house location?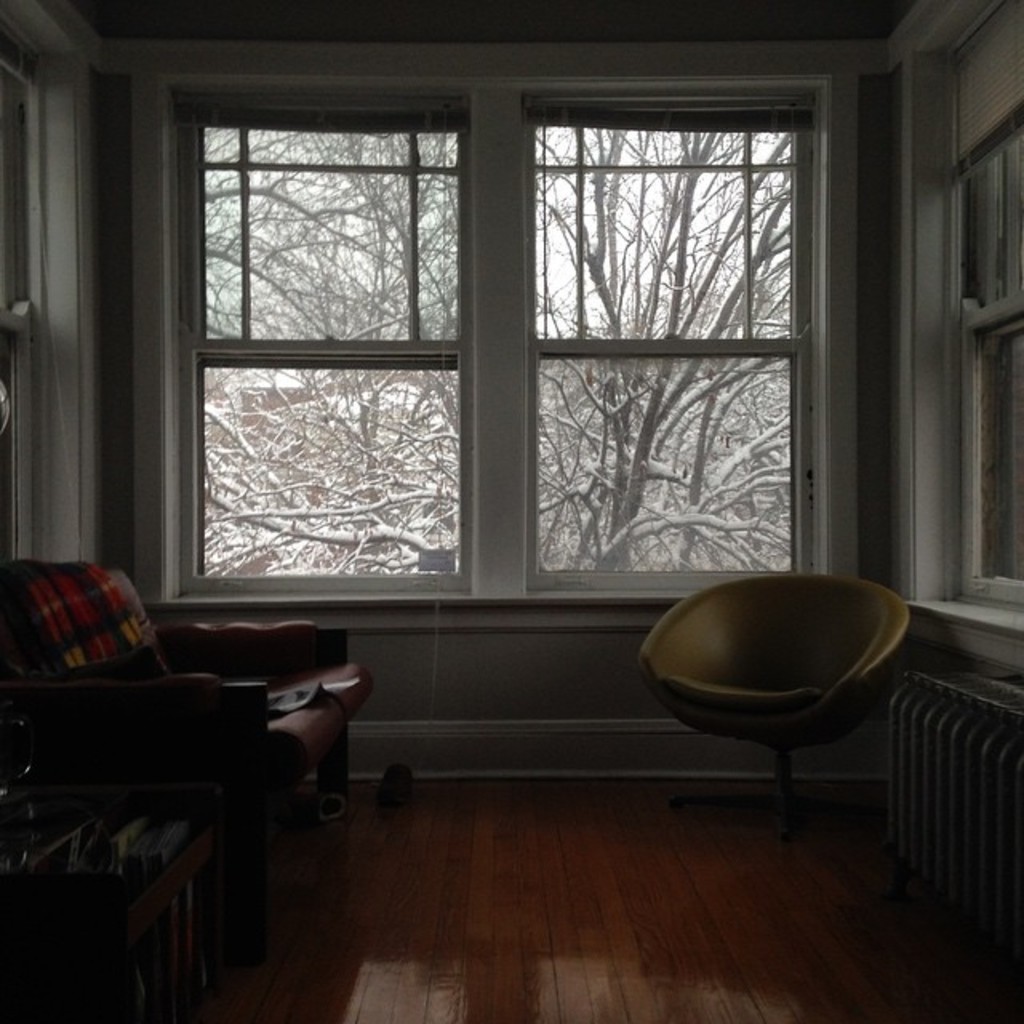
[0,0,1022,1022]
